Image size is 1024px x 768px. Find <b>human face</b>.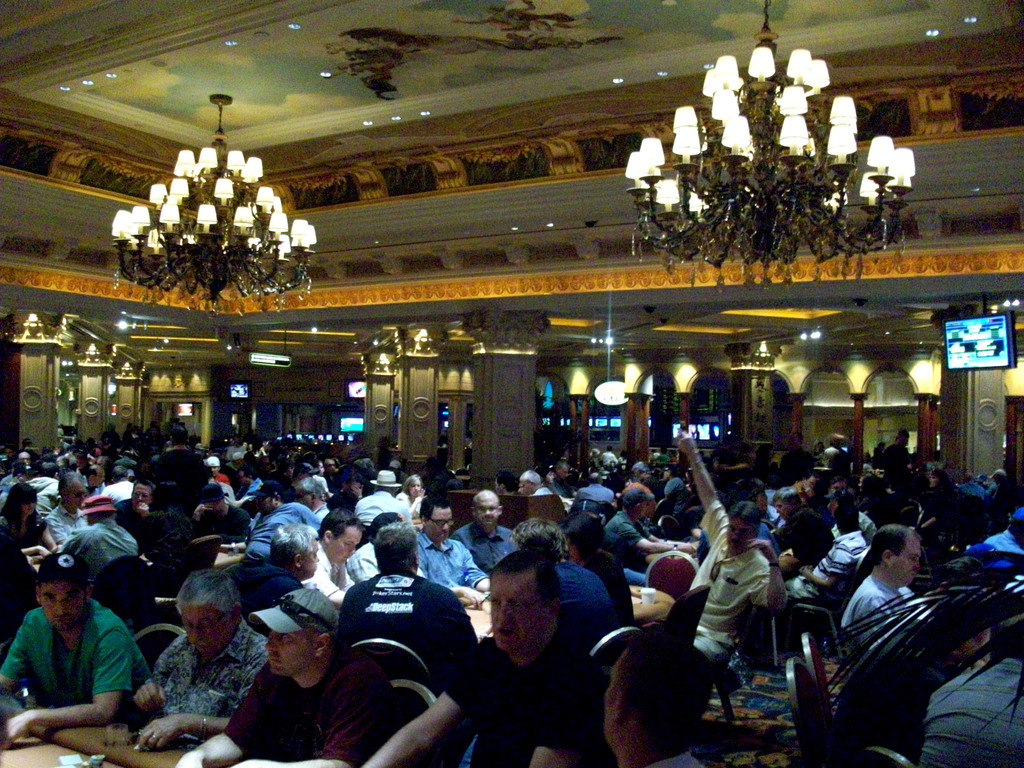
x1=69, y1=484, x2=85, y2=511.
